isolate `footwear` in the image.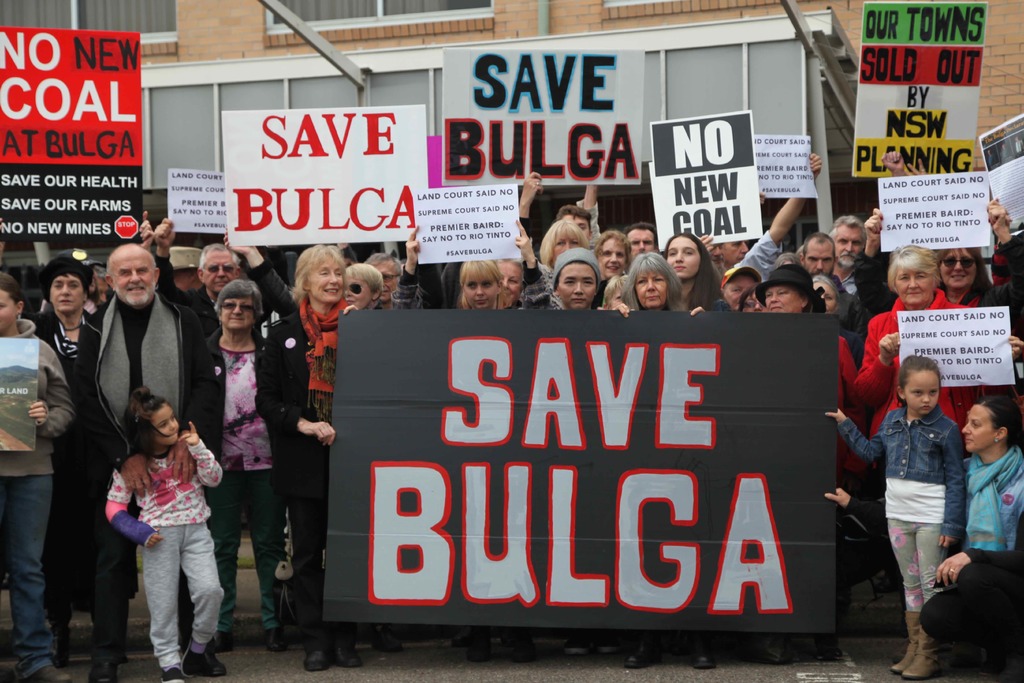
Isolated region: <box>94,643,136,666</box>.
